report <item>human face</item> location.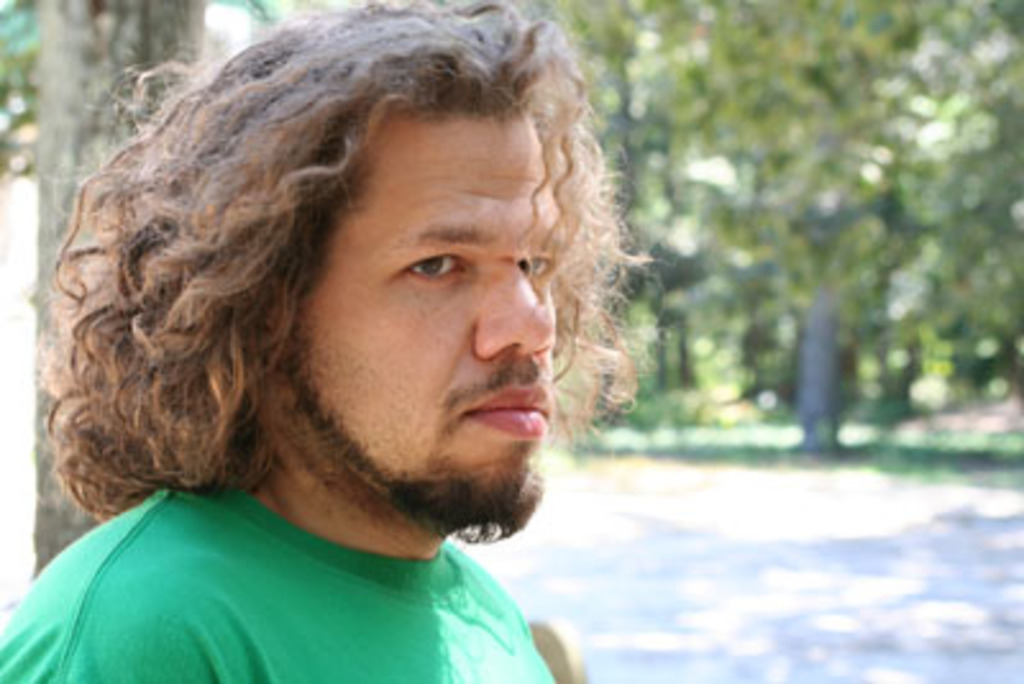
Report: crop(256, 54, 584, 512).
